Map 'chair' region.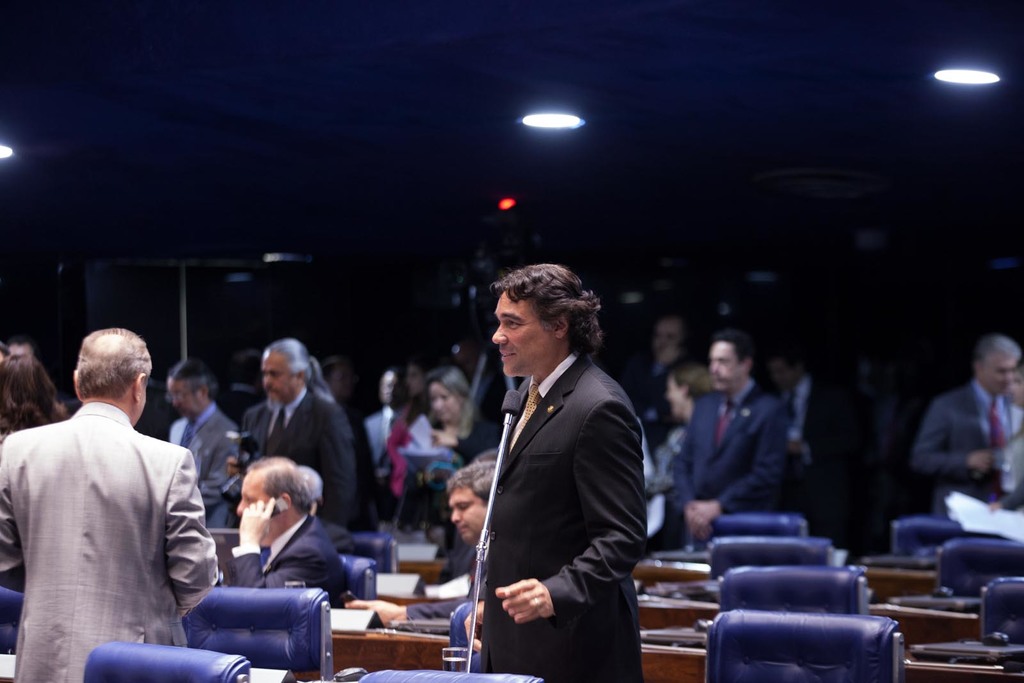
Mapped to 351 534 401 574.
